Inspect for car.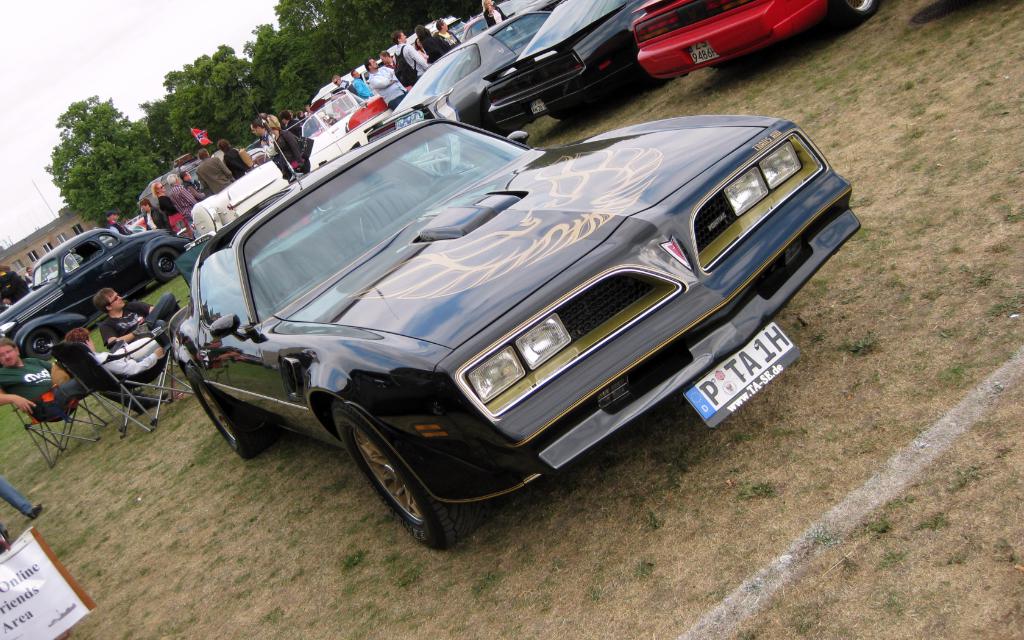
Inspection: crop(150, 89, 856, 549).
